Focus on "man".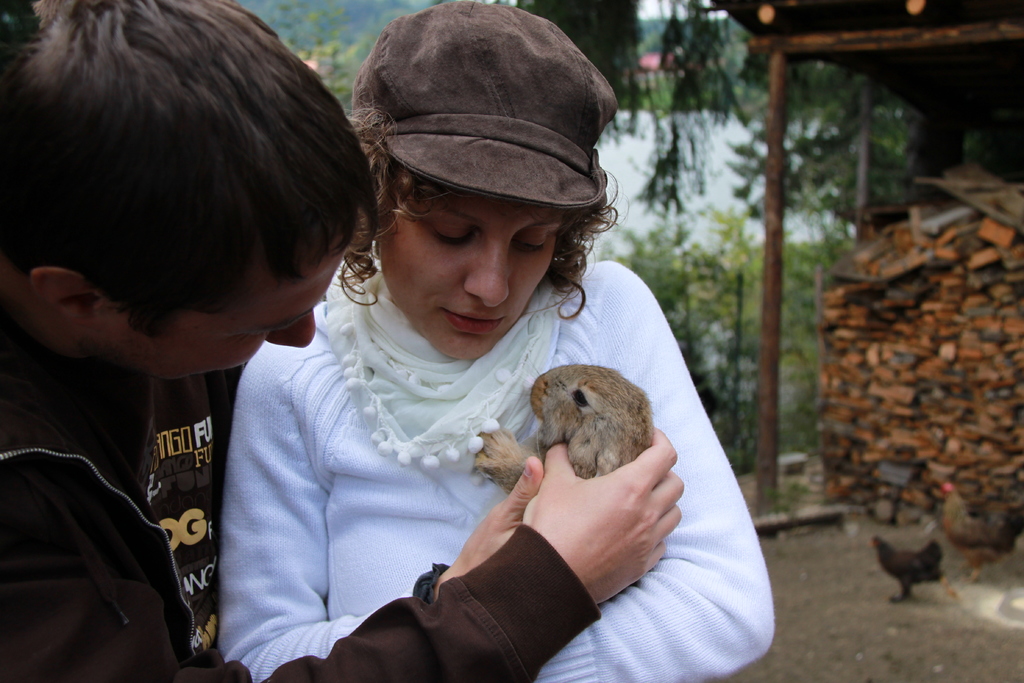
Focused at pyautogui.locateOnScreen(0, 0, 684, 682).
